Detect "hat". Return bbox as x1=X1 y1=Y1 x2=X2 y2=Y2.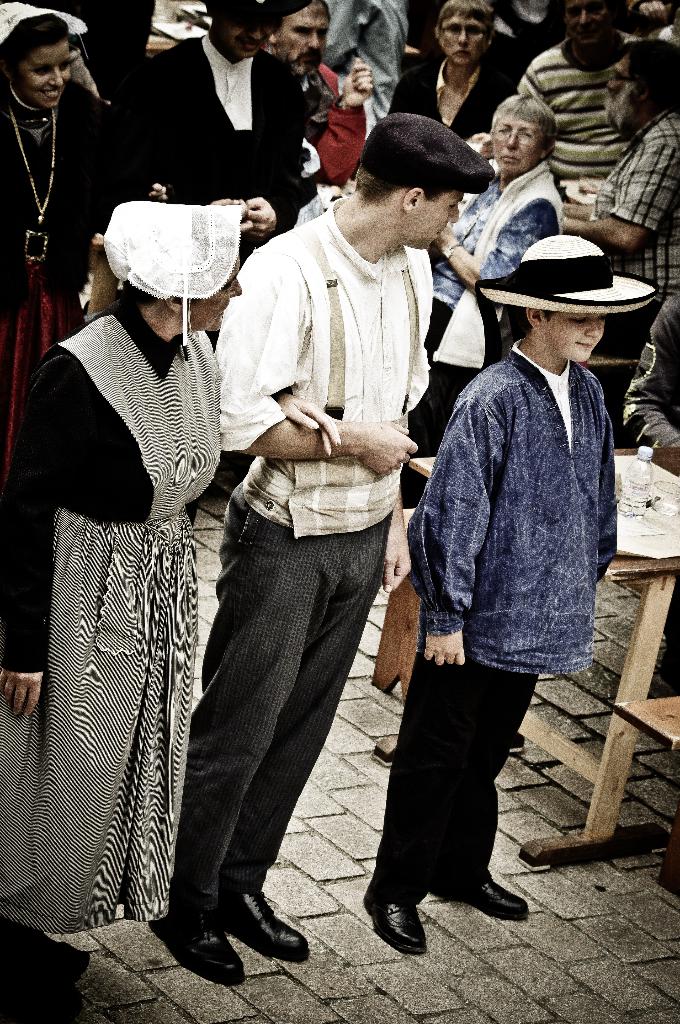
x1=476 y1=236 x2=652 y2=319.
